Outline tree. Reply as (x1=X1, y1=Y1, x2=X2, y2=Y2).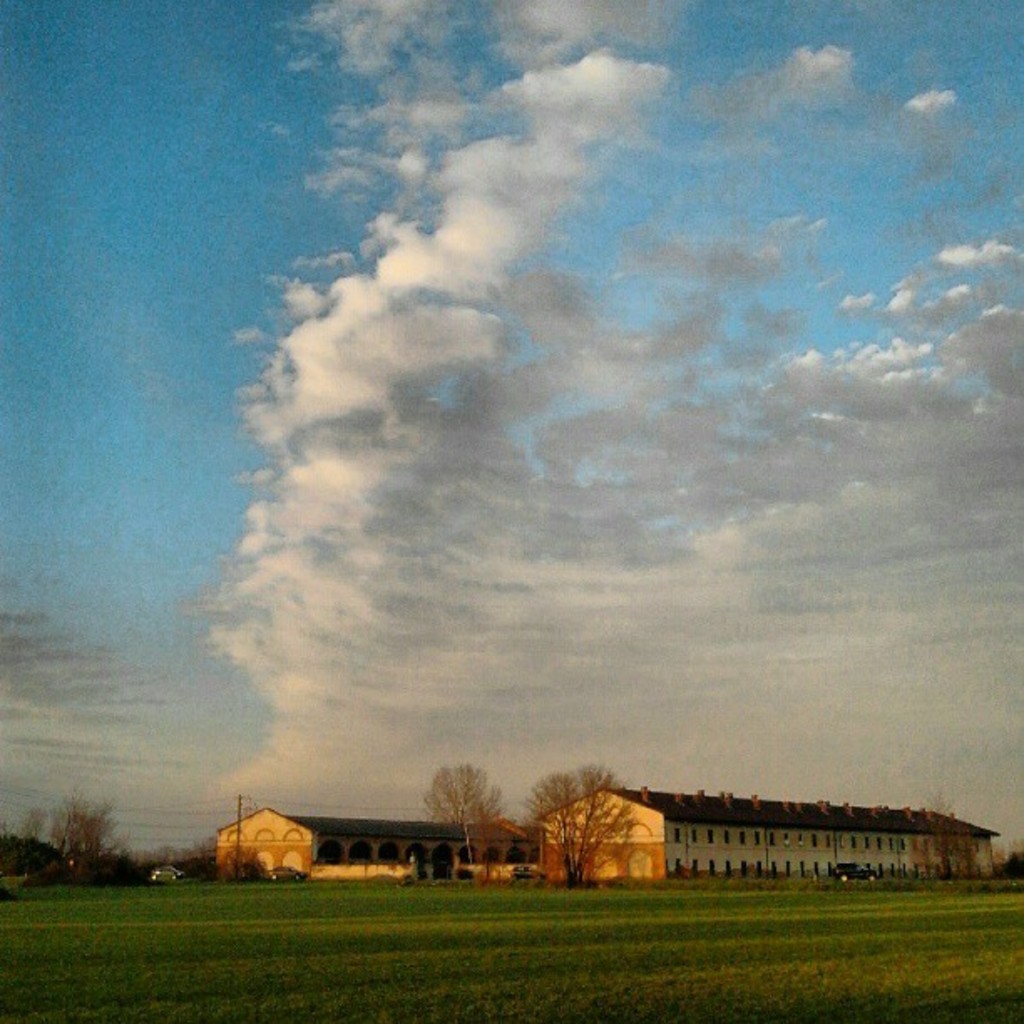
(x1=38, y1=788, x2=115, y2=890).
